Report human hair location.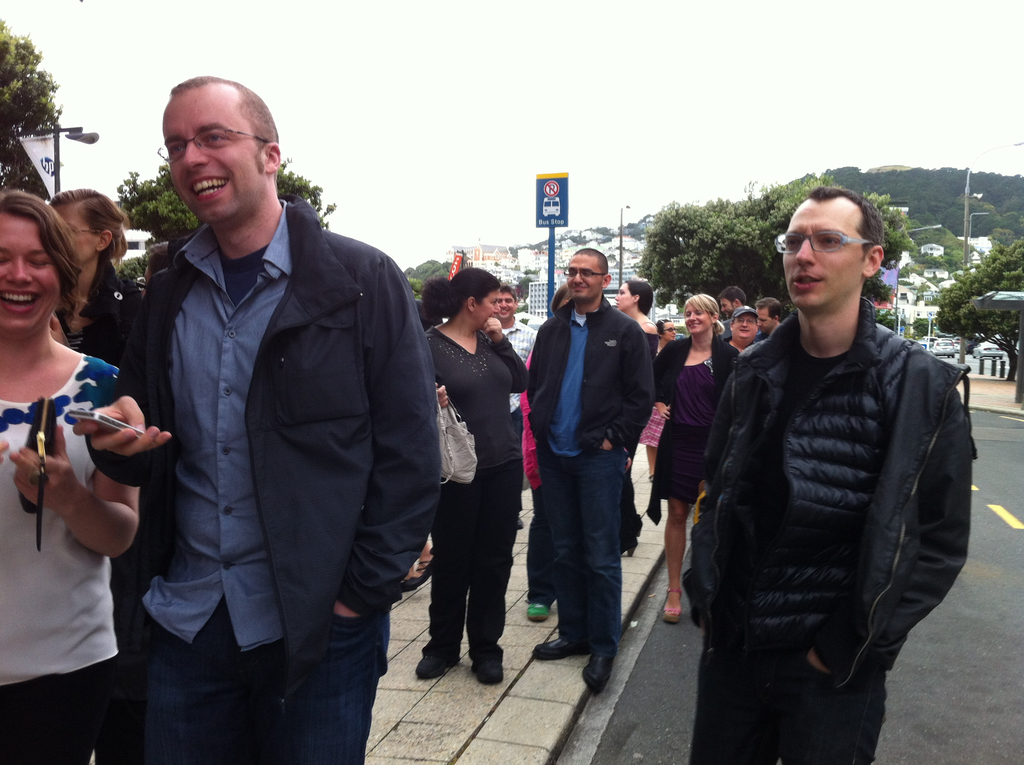
Report: detection(807, 183, 888, 265).
